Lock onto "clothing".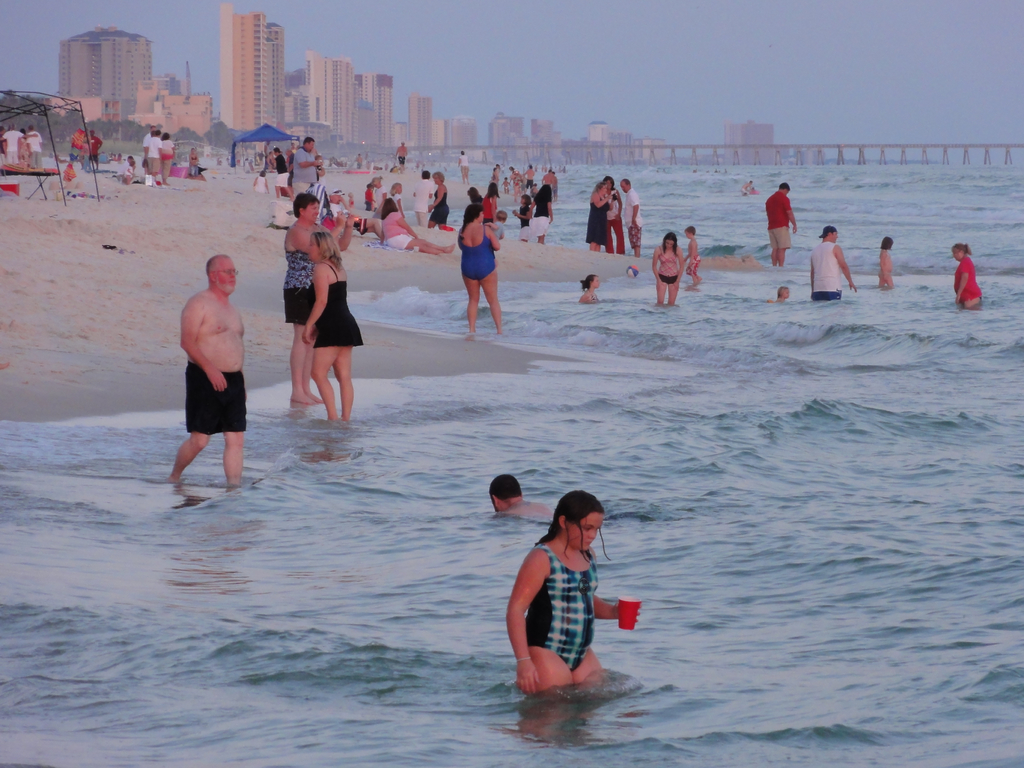
Locked: bbox=[381, 212, 417, 250].
